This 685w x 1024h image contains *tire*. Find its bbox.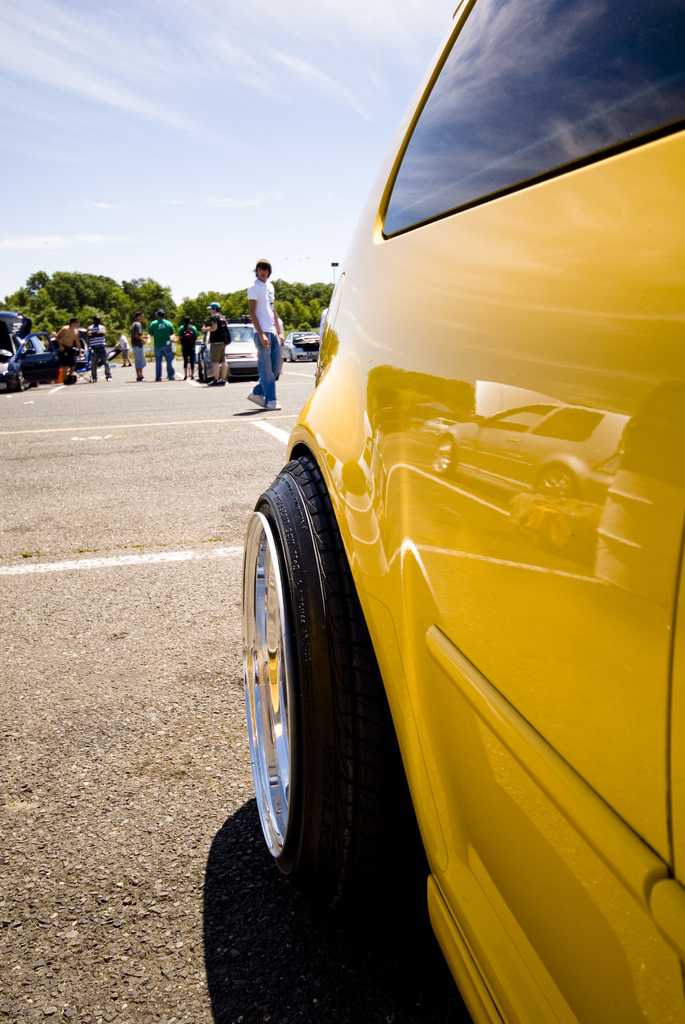
<bbox>237, 455, 368, 874</bbox>.
